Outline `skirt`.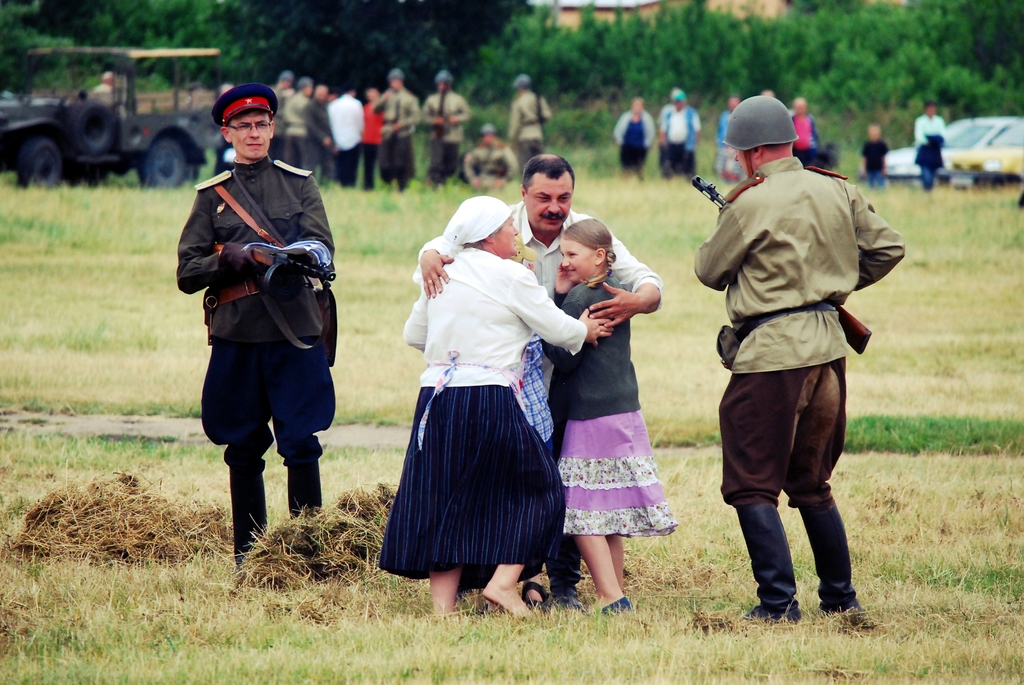
Outline: [378,386,565,594].
